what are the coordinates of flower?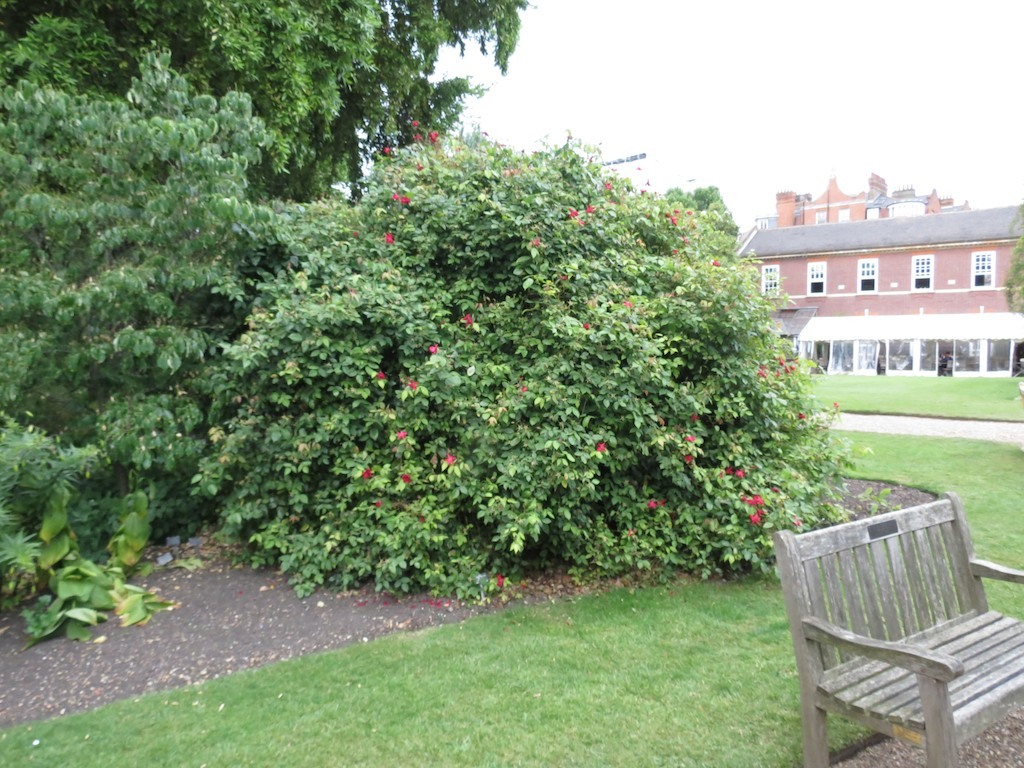
left=410, top=136, right=418, bottom=143.
